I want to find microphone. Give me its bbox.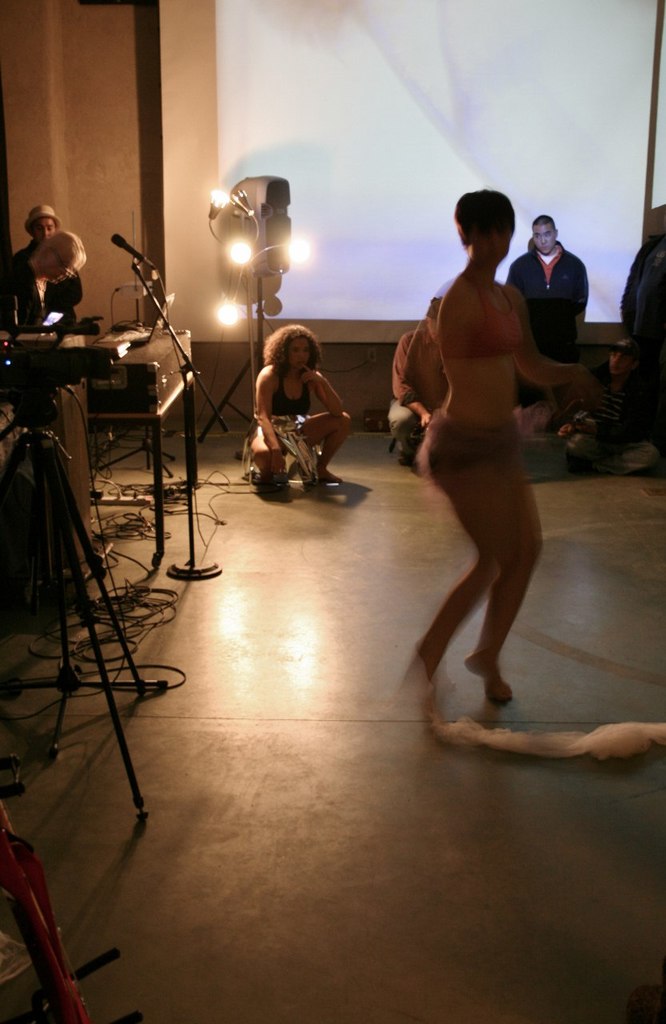
(left=110, top=231, right=146, bottom=269).
